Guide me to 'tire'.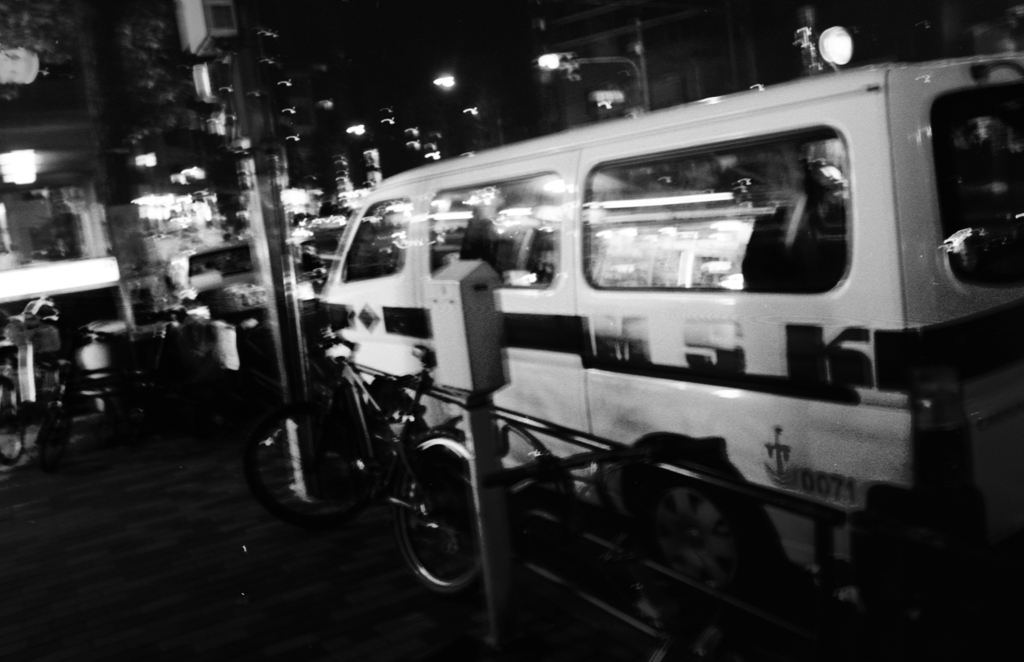
Guidance: [391, 439, 475, 589].
